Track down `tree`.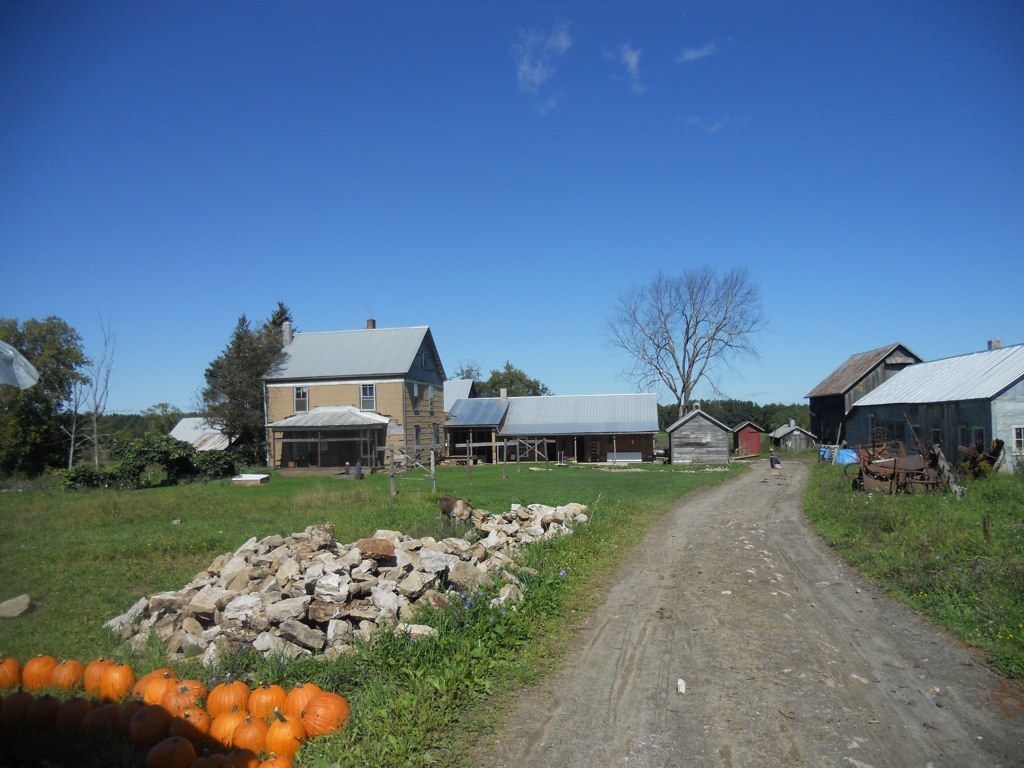
Tracked to (0, 316, 94, 476).
